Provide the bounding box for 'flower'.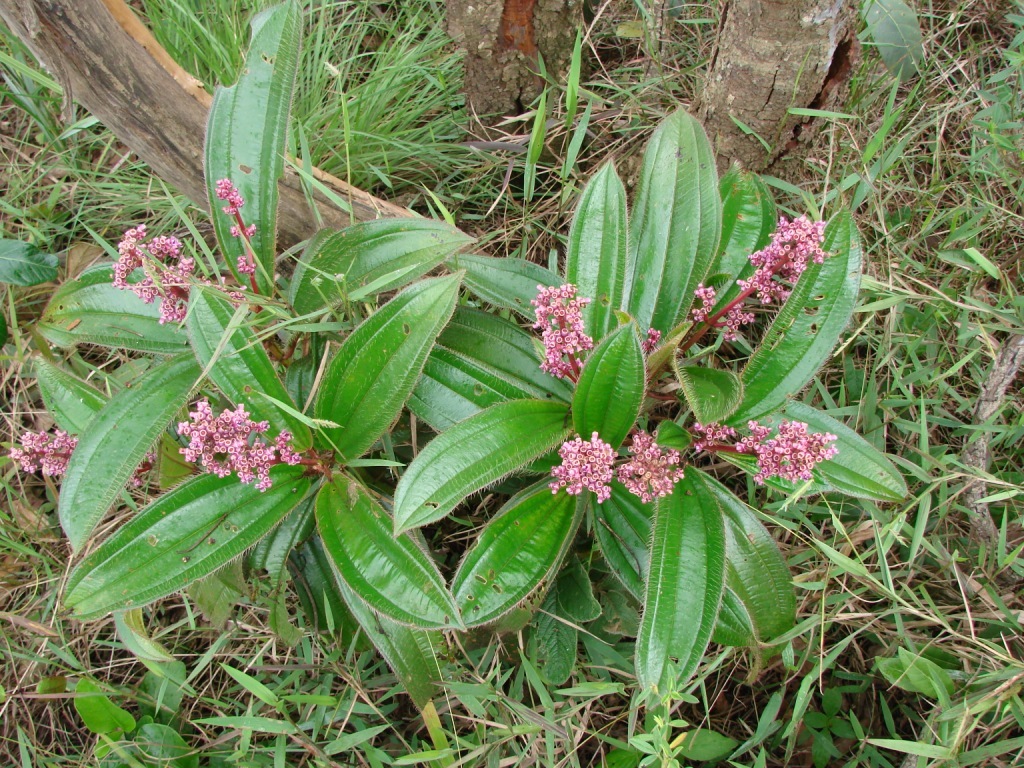
left=668, top=212, right=831, bottom=342.
